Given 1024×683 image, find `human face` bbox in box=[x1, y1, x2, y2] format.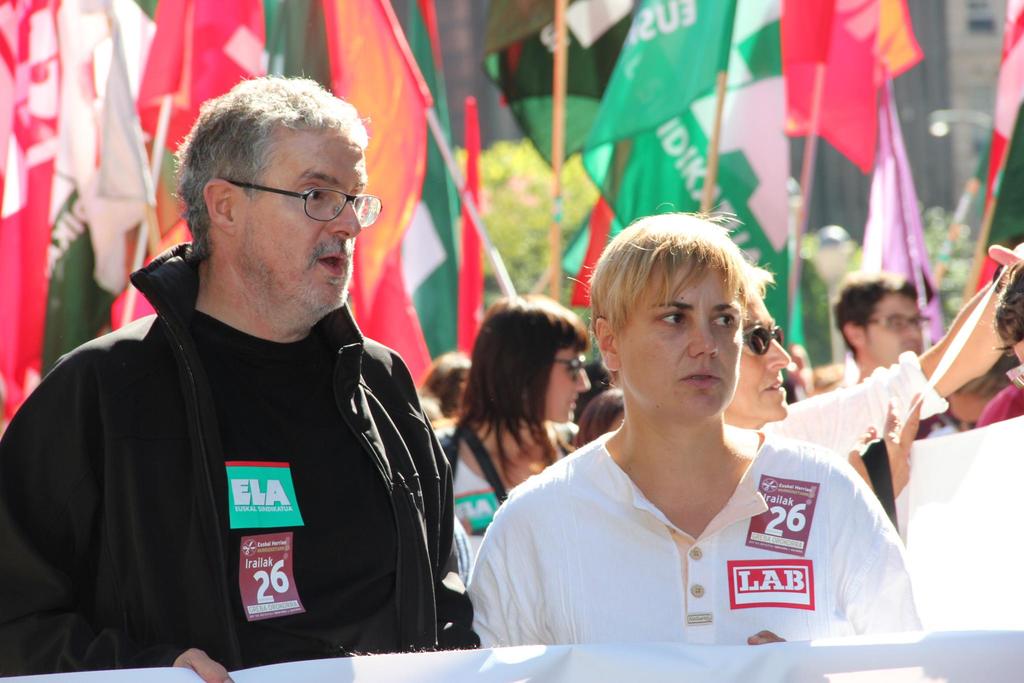
box=[733, 292, 793, 423].
